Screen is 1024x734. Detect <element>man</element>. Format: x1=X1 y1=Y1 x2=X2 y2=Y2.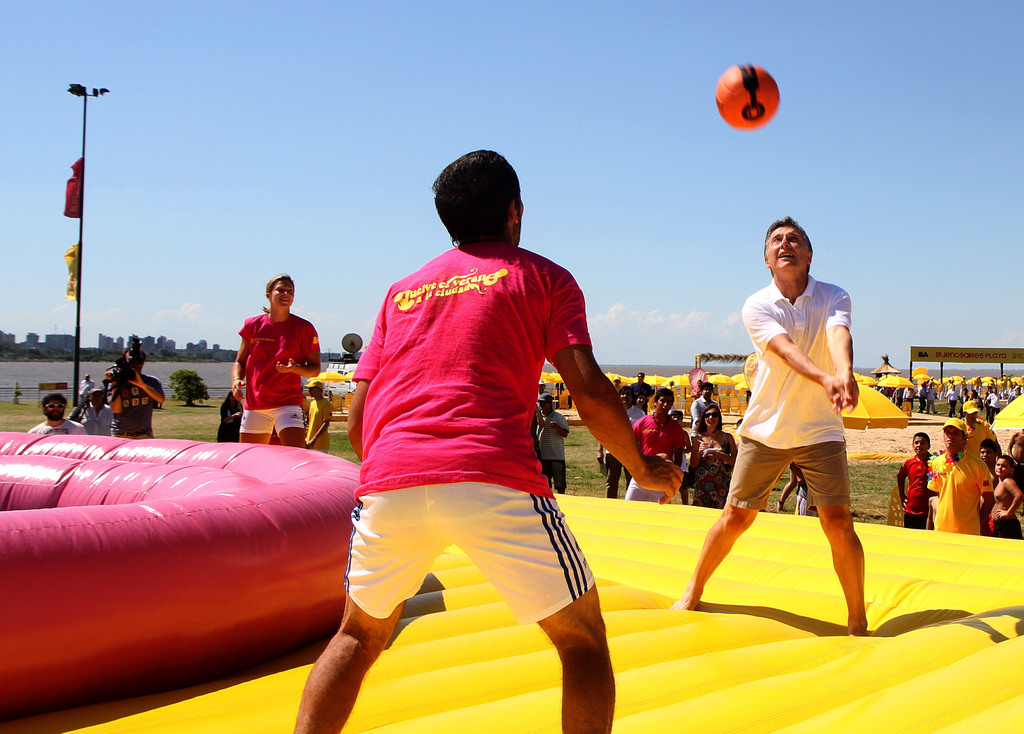
x1=32 y1=392 x2=91 y2=441.
